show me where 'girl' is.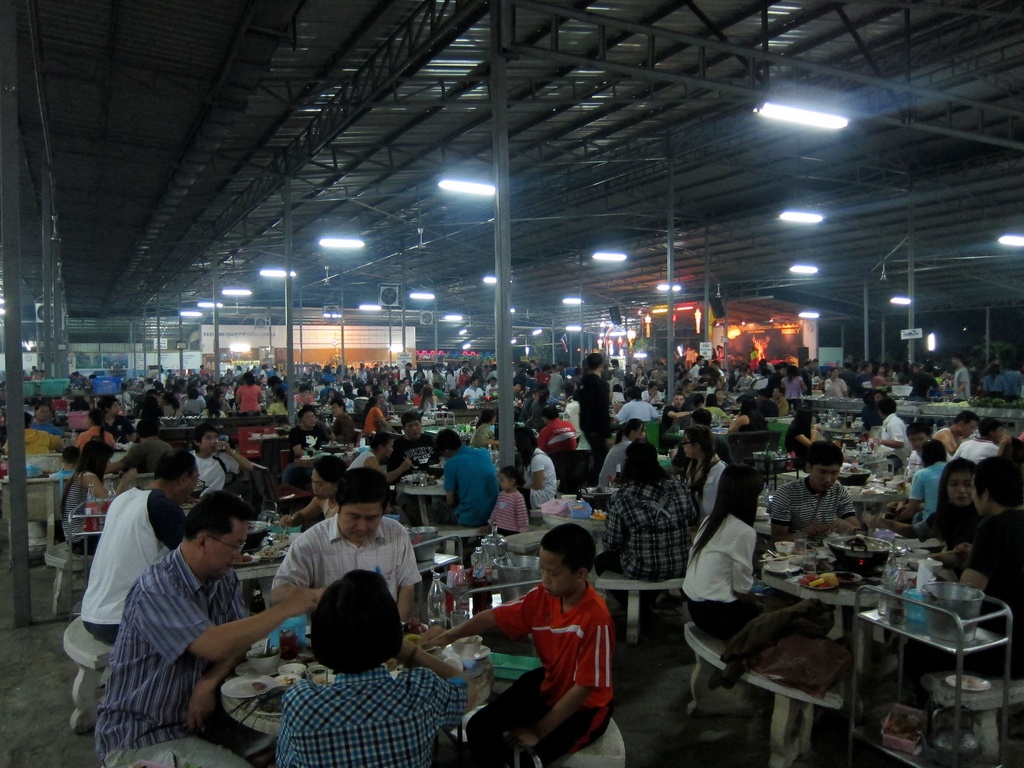
'girl' is at BBox(682, 463, 758, 644).
